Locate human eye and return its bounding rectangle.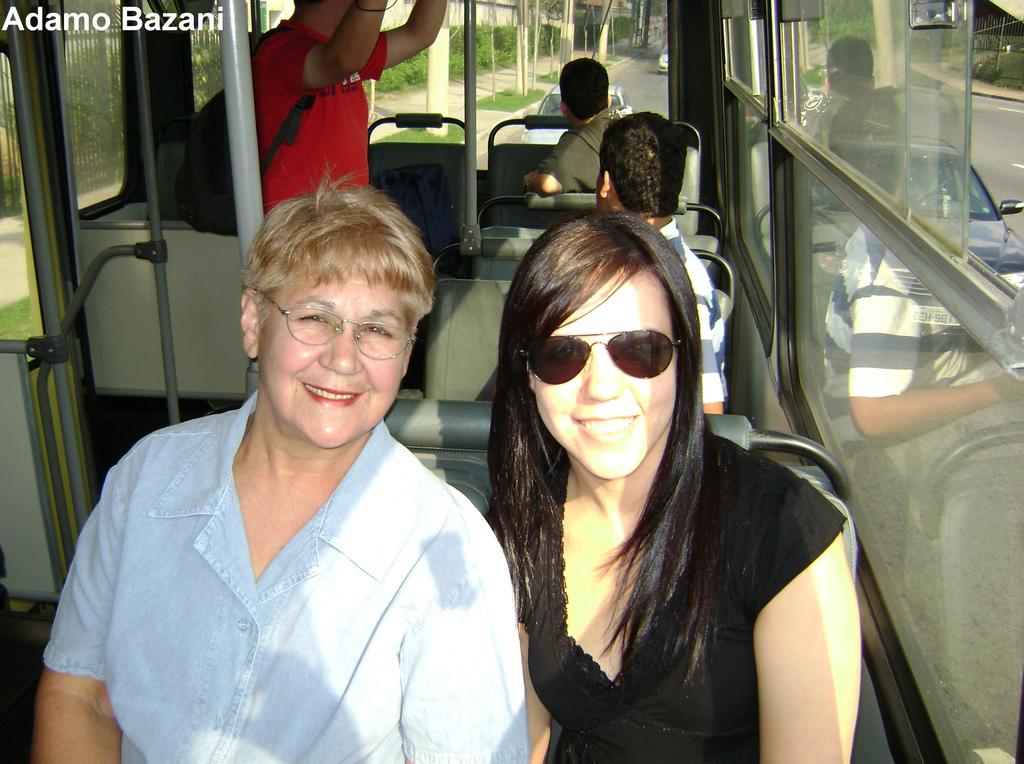
(left=360, top=320, right=396, bottom=342).
